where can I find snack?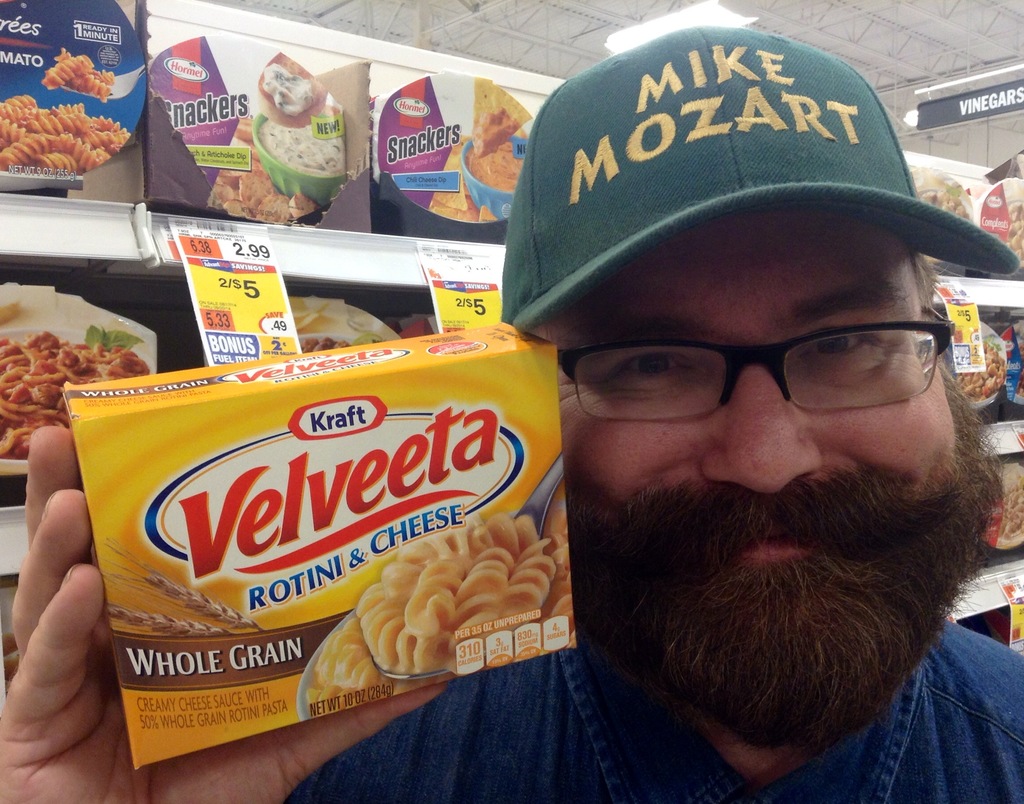
You can find it at (left=0, top=86, right=130, bottom=175).
